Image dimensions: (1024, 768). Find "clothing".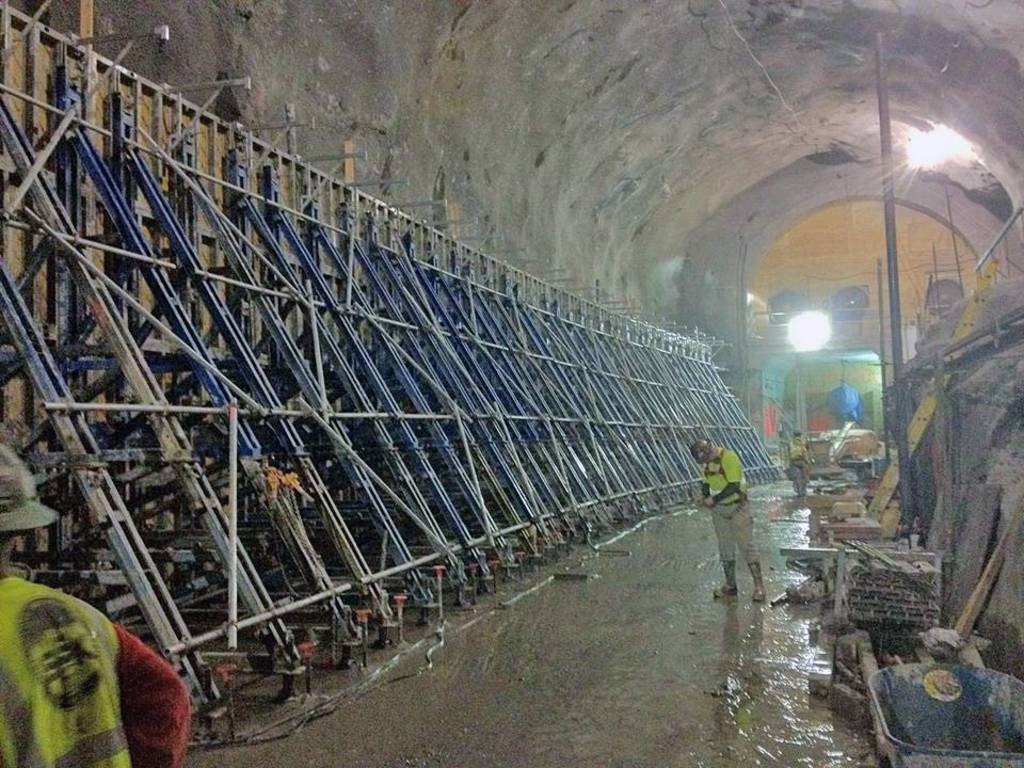
bbox=(0, 559, 201, 767).
